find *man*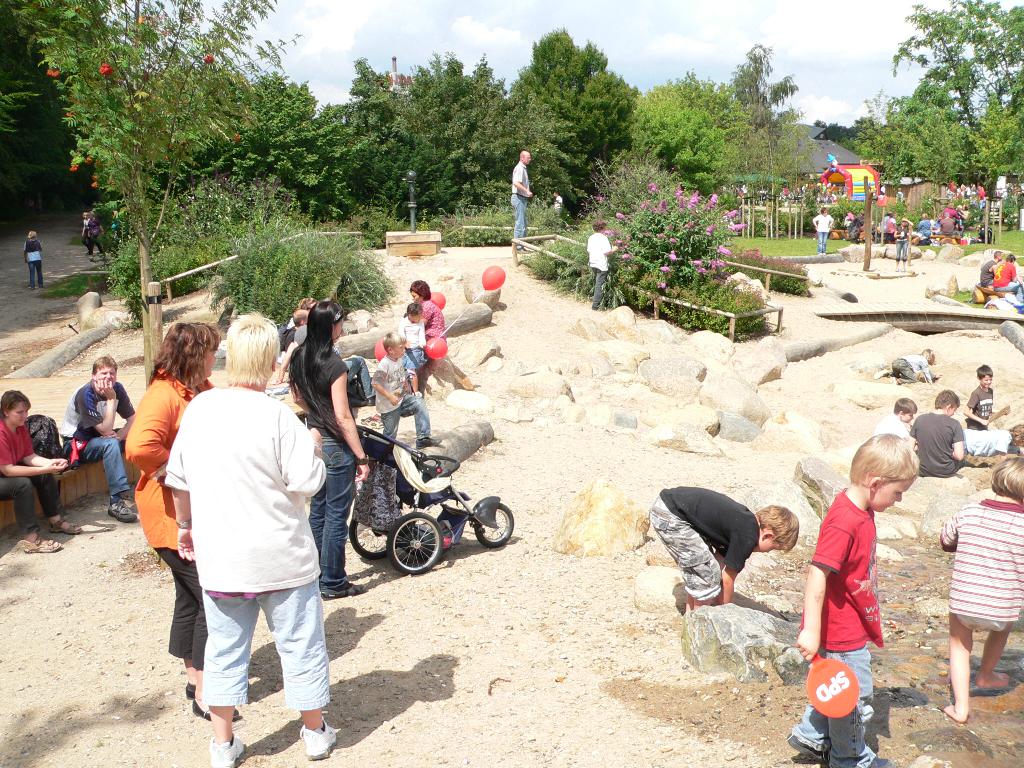
Rect(56, 351, 132, 520)
